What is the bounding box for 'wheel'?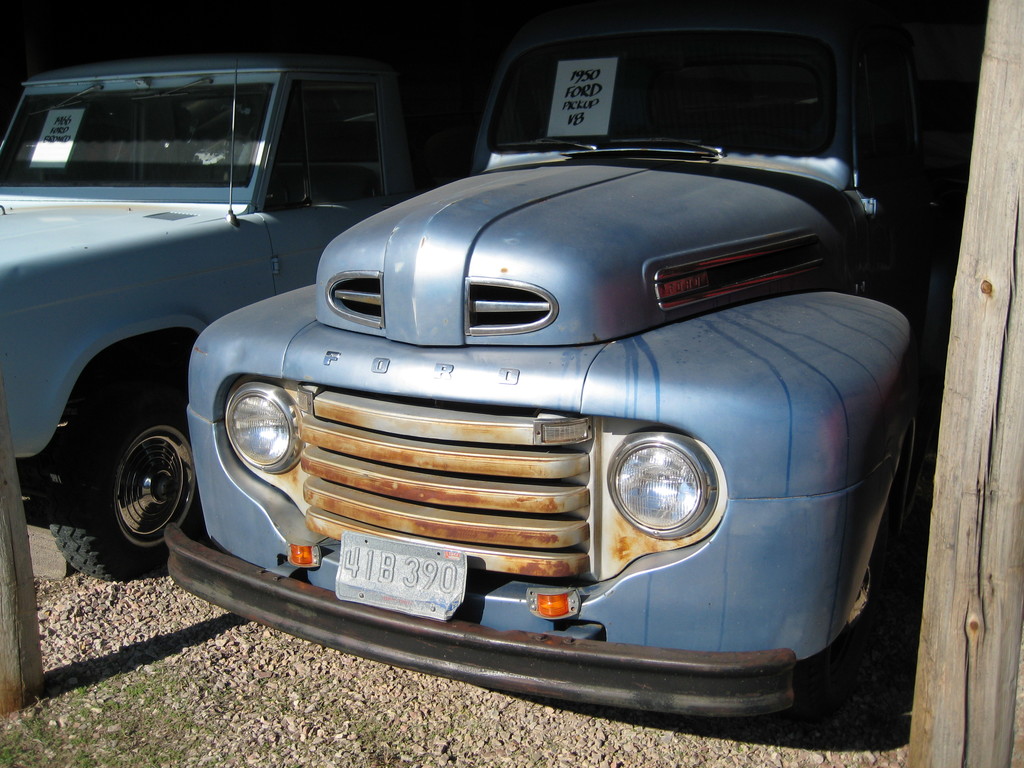
<bbox>74, 383, 193, 558</bbox>.
